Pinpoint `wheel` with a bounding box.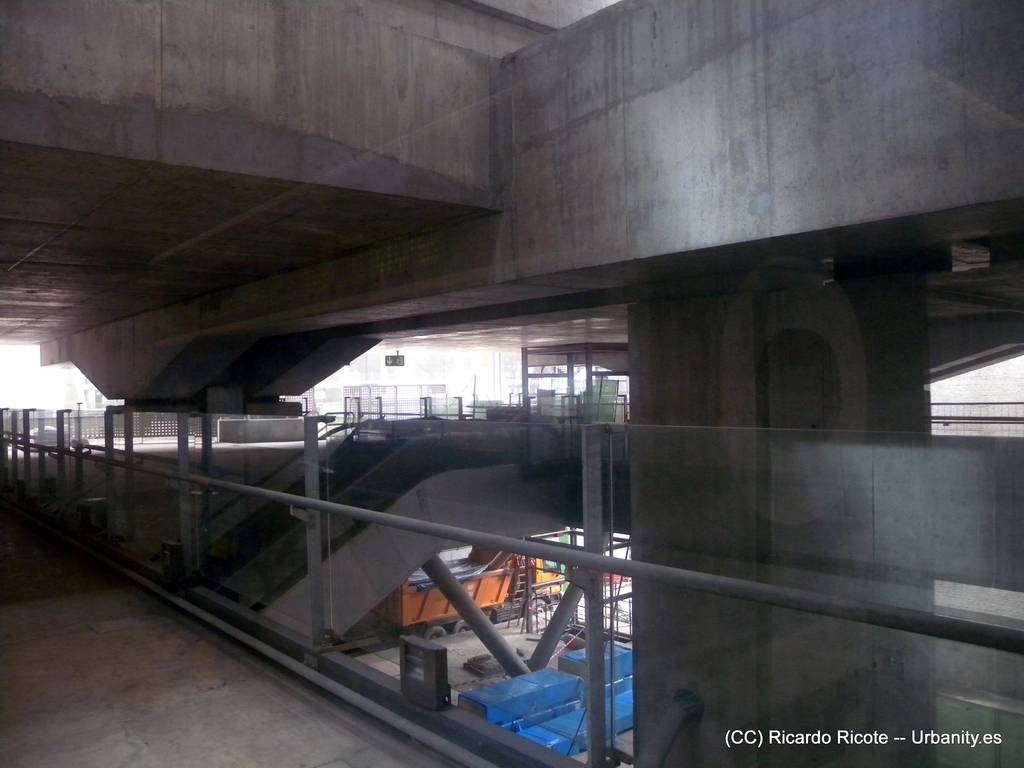
bbox=[528, 596, 550, 614].
